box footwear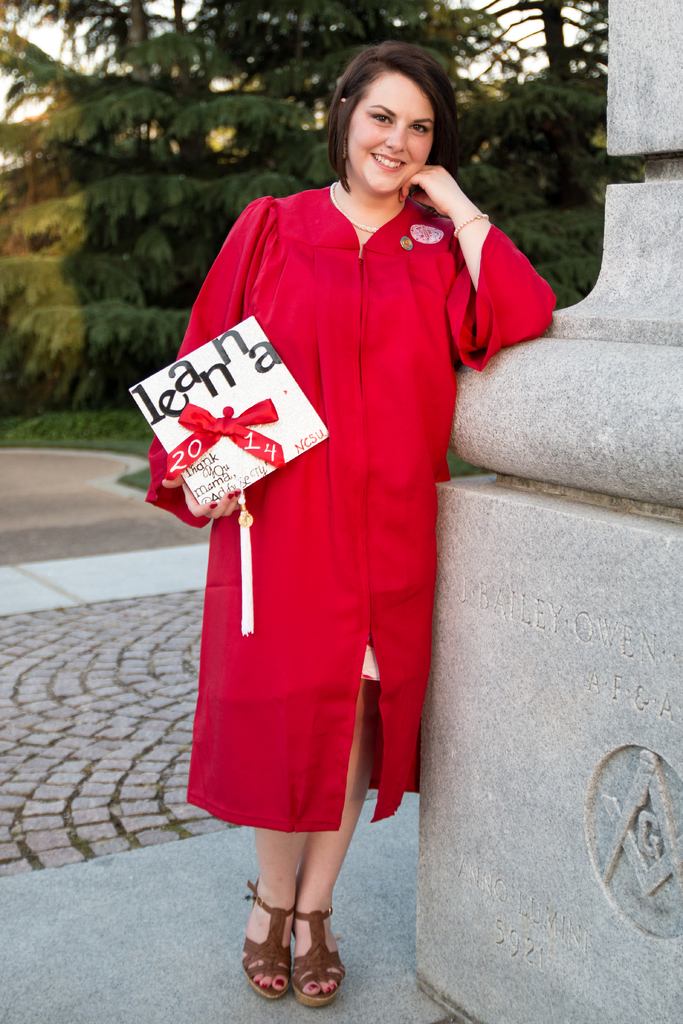
[left=292, top=904, right=349, bottom=1007]
